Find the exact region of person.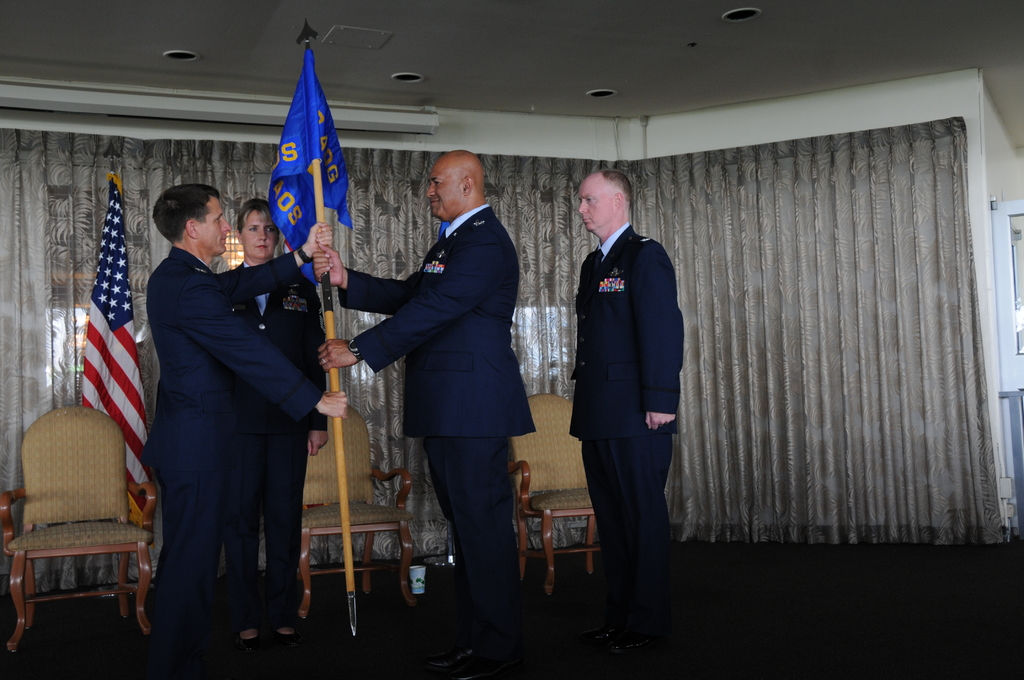
Exact region: <region>329, 147, 534, 679</region>.
